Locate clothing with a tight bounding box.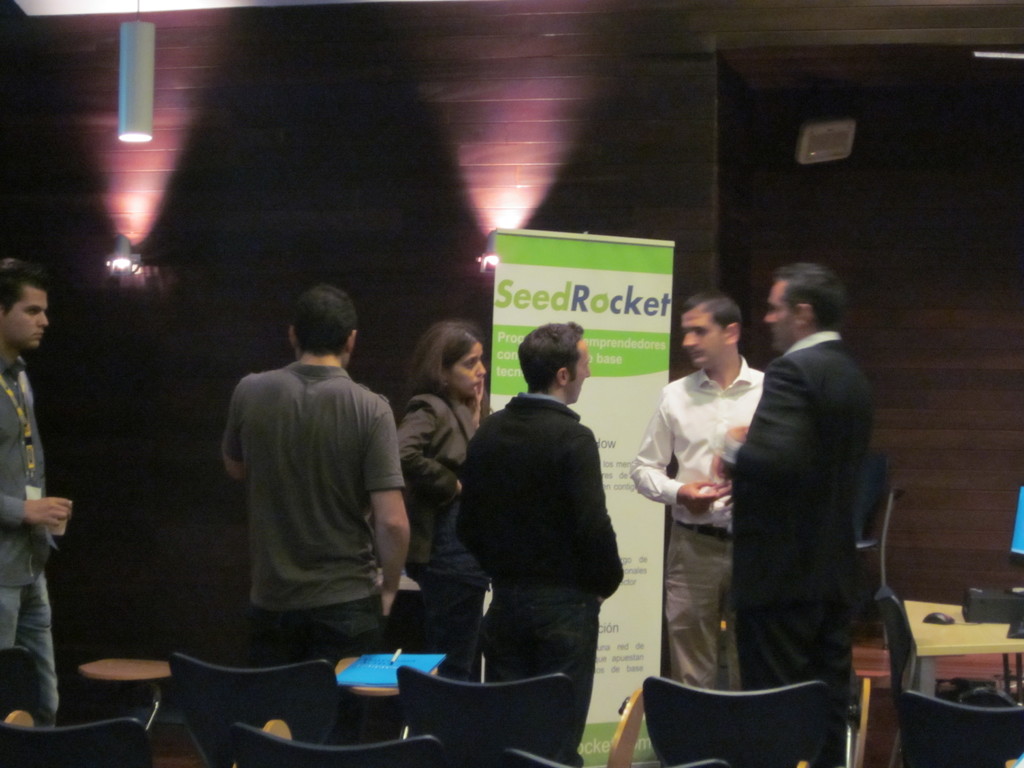
458,389,624,760.
